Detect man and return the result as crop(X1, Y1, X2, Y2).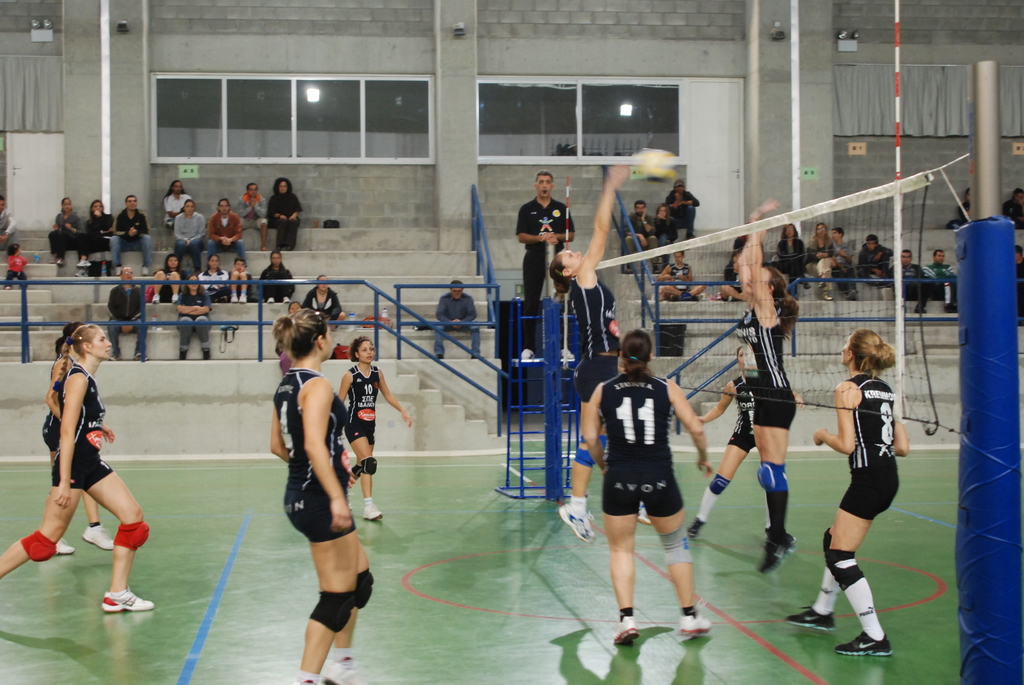
crop(114, 194, 153, 277).
